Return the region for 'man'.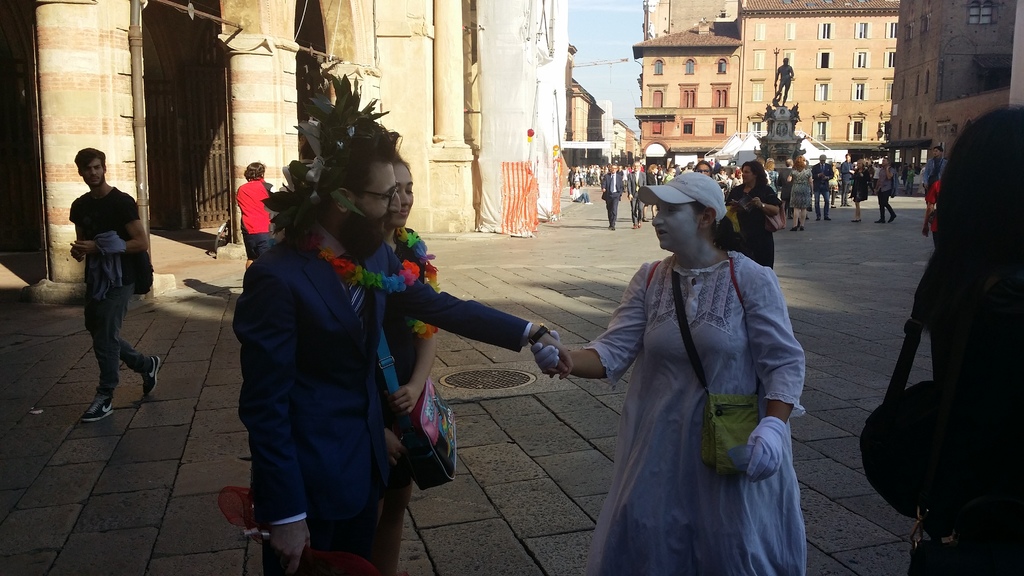
pyautogui.locateOnScreen(775, 158, 796, 218).
